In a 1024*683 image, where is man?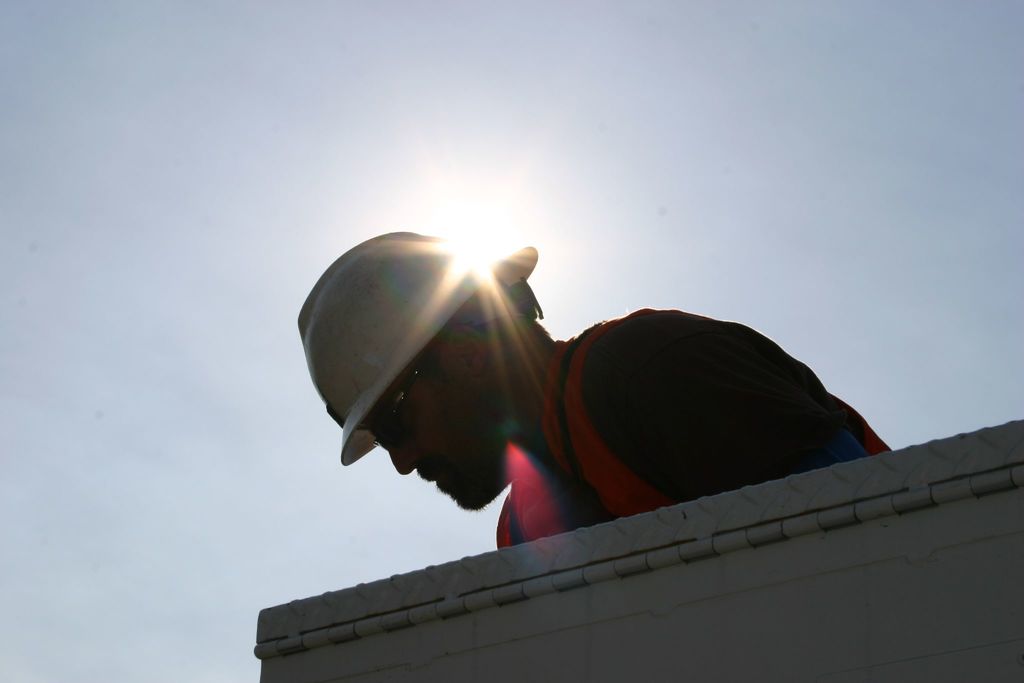
(x1=274, y1=229, x2=931, y2=616).
